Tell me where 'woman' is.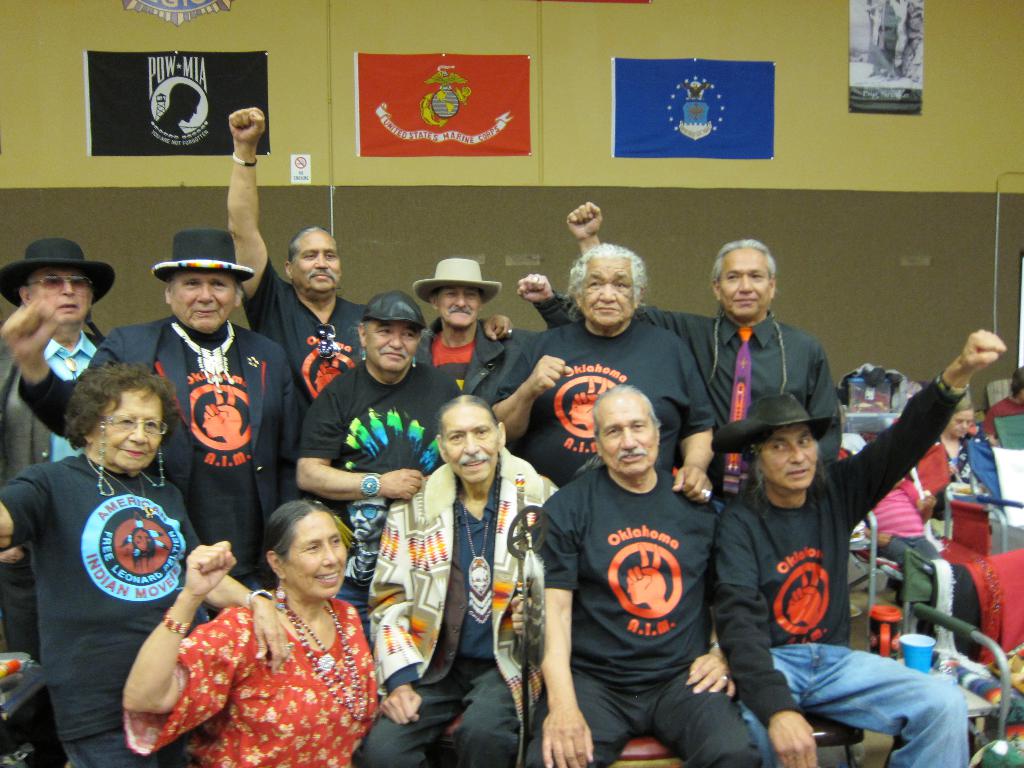
'woman' is at (x1=0, y1=367, x2=294, y2=767).
